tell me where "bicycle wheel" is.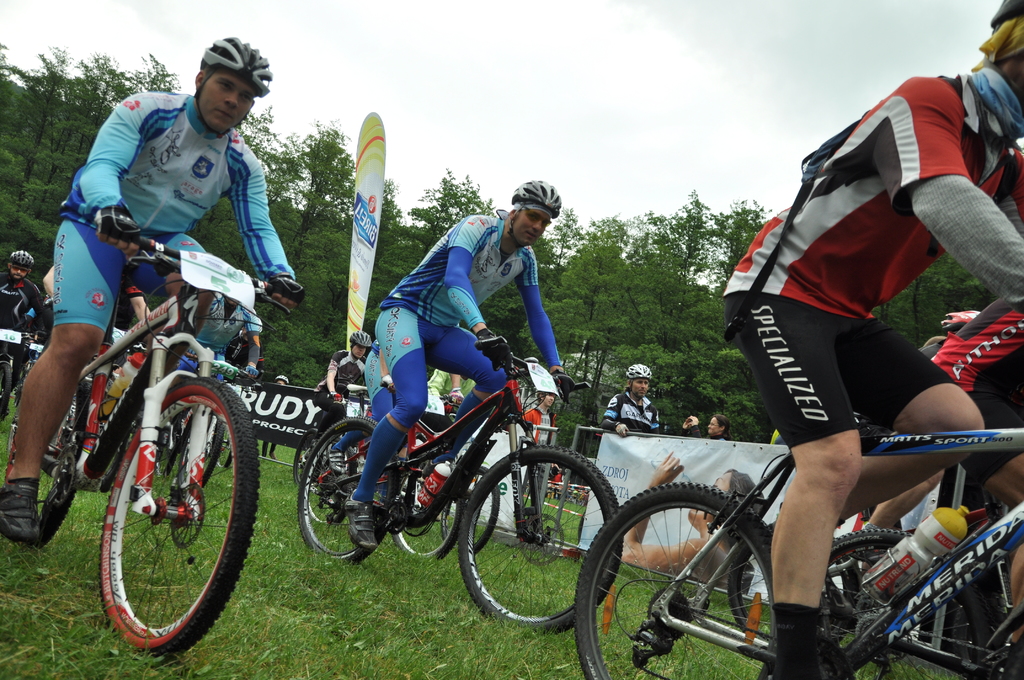
"bicycle wheel" is at {"left": 94, "top": 363, "right": 266, "bottom": 661}.
